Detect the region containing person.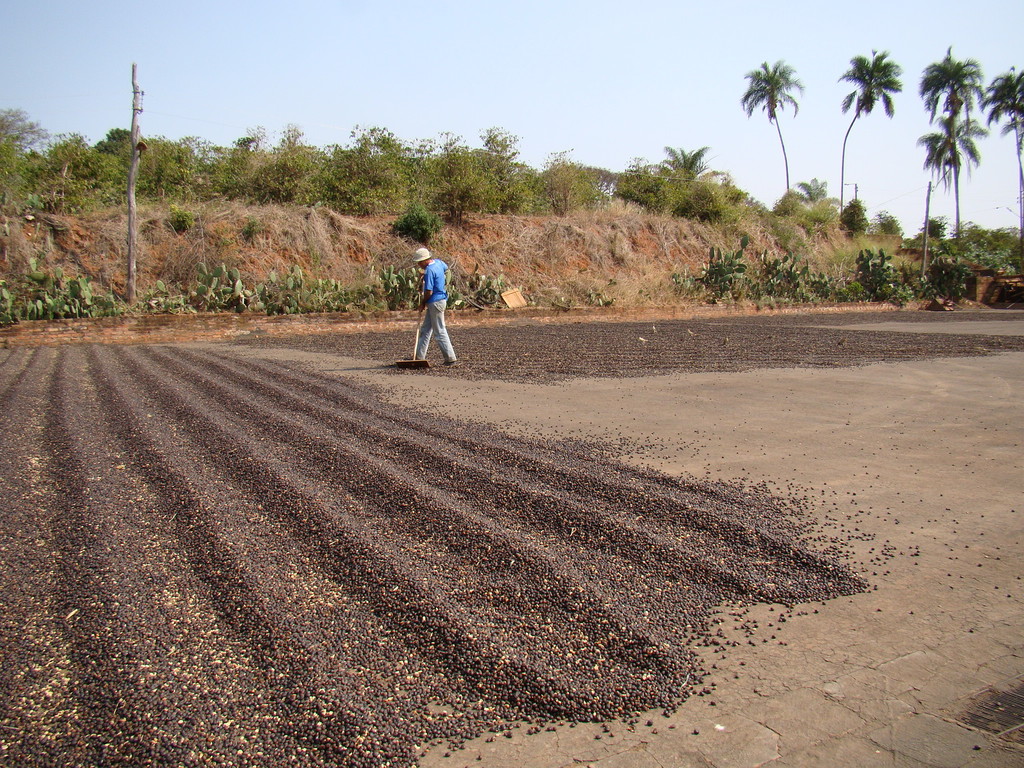
bbox=(412, 248, 452, 364).
